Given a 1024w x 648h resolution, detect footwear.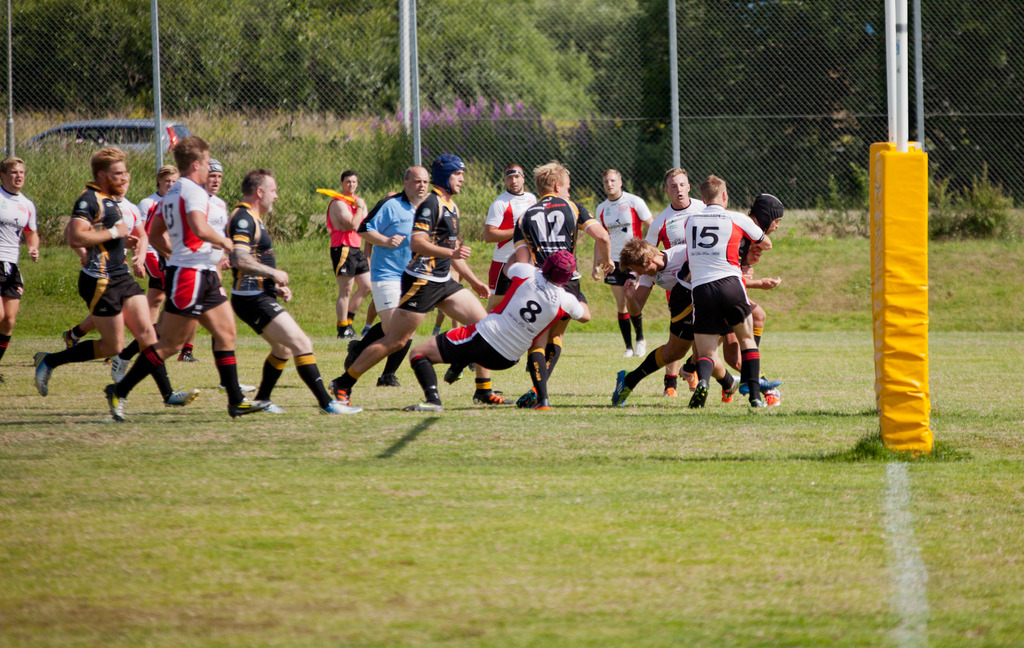
[102,381,131,423].
